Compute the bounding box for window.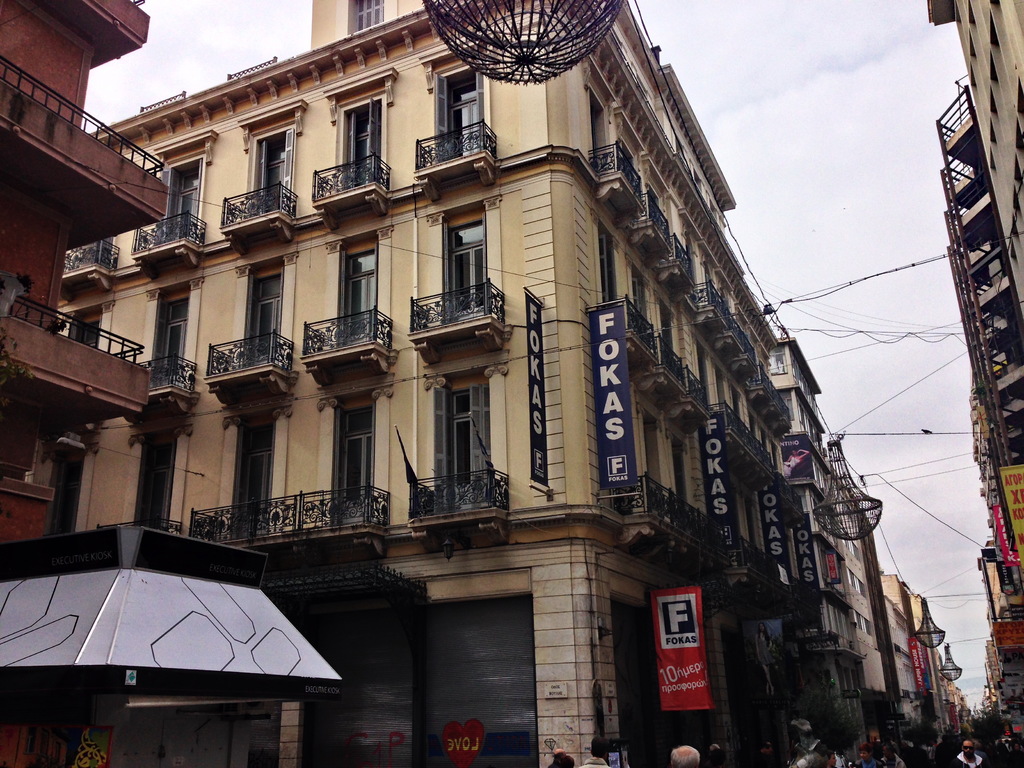
140:444:174:532.
